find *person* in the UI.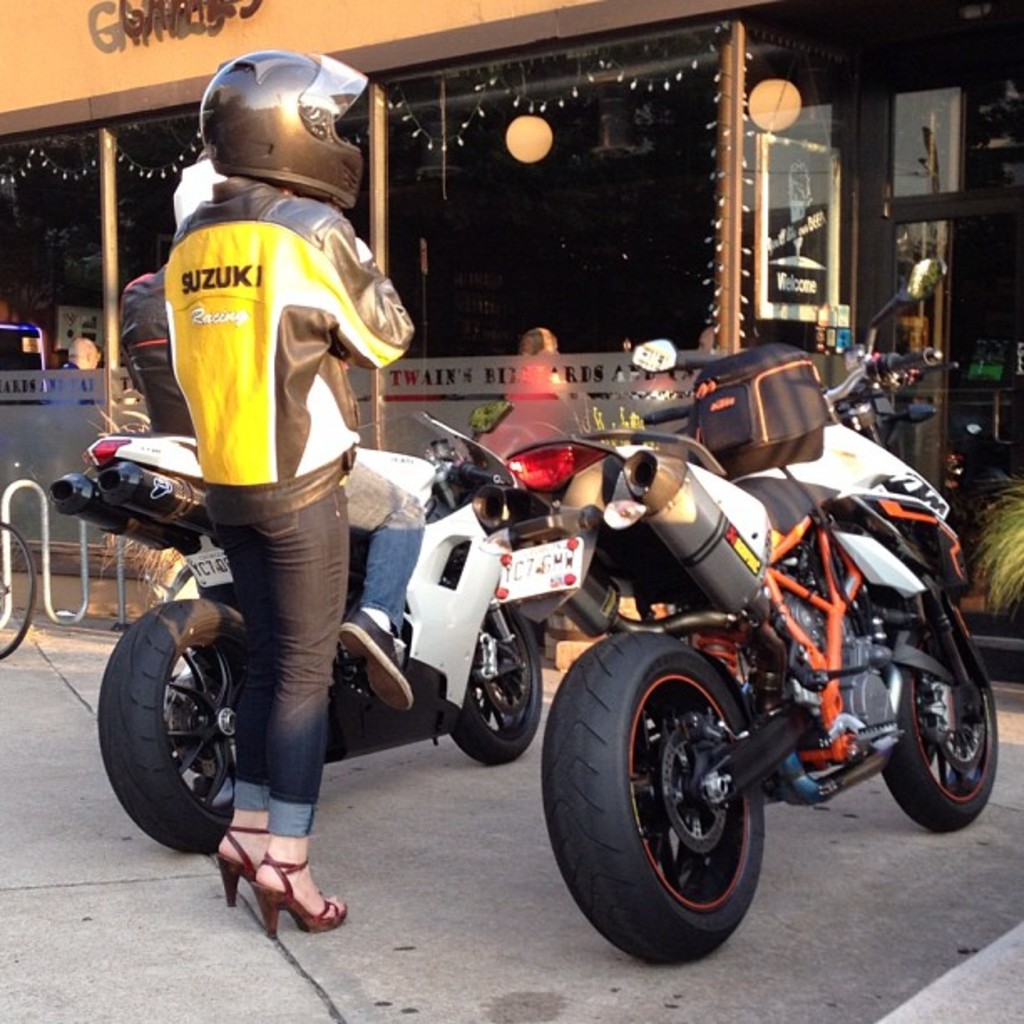
UI element at x1=507, y1=330, x2=579, y2=490.
